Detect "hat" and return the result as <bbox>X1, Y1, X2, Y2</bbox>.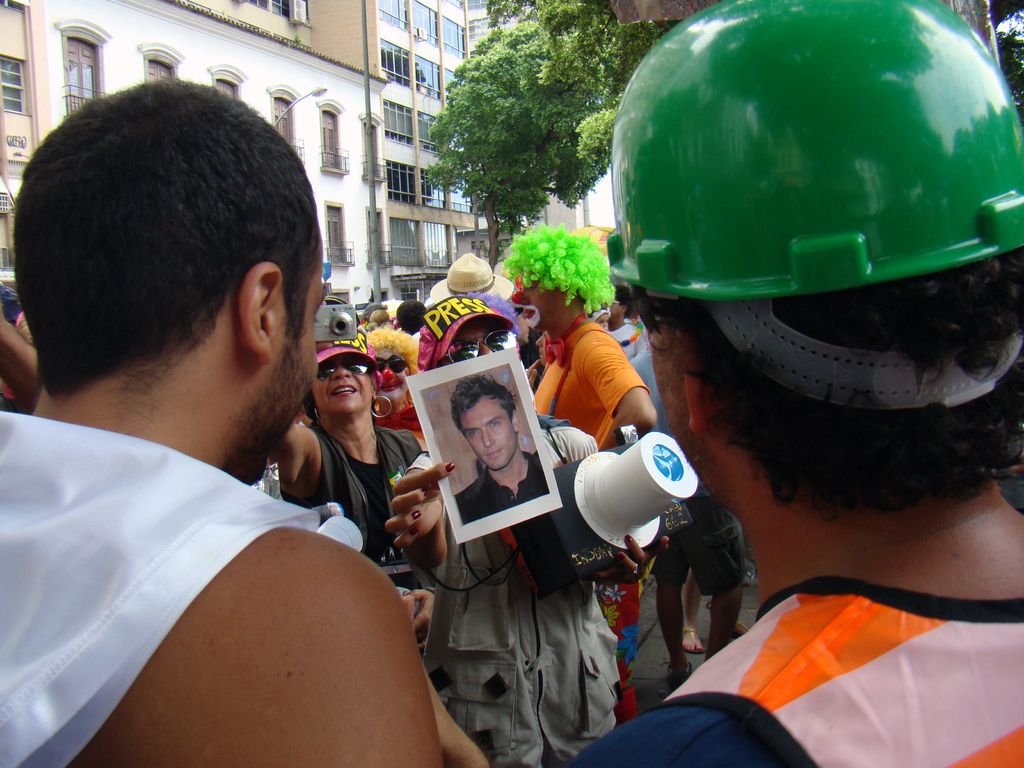
<bbox>313, 326, 378, 377</bbox>.
